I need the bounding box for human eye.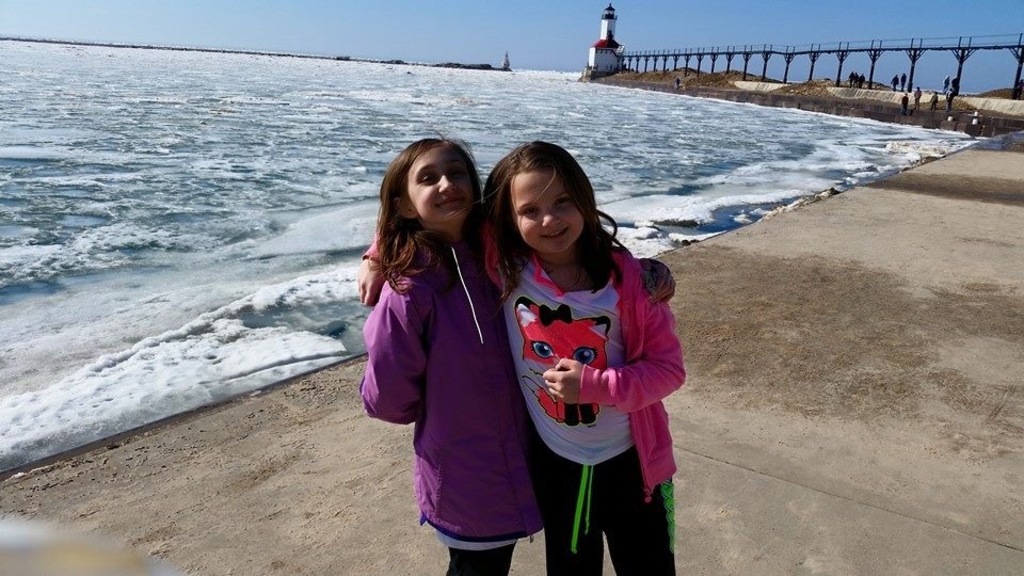
Here it is: pyautogui.locateOnScreen(445, 167, 464, 181).
